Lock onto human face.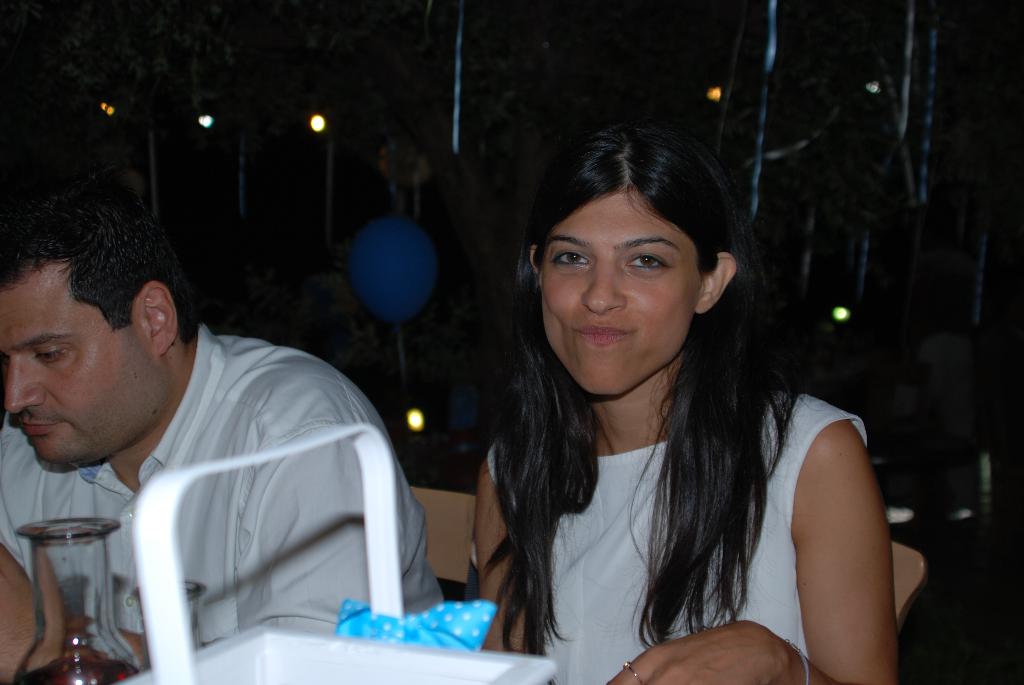
Locked: 3/292/155/464.
